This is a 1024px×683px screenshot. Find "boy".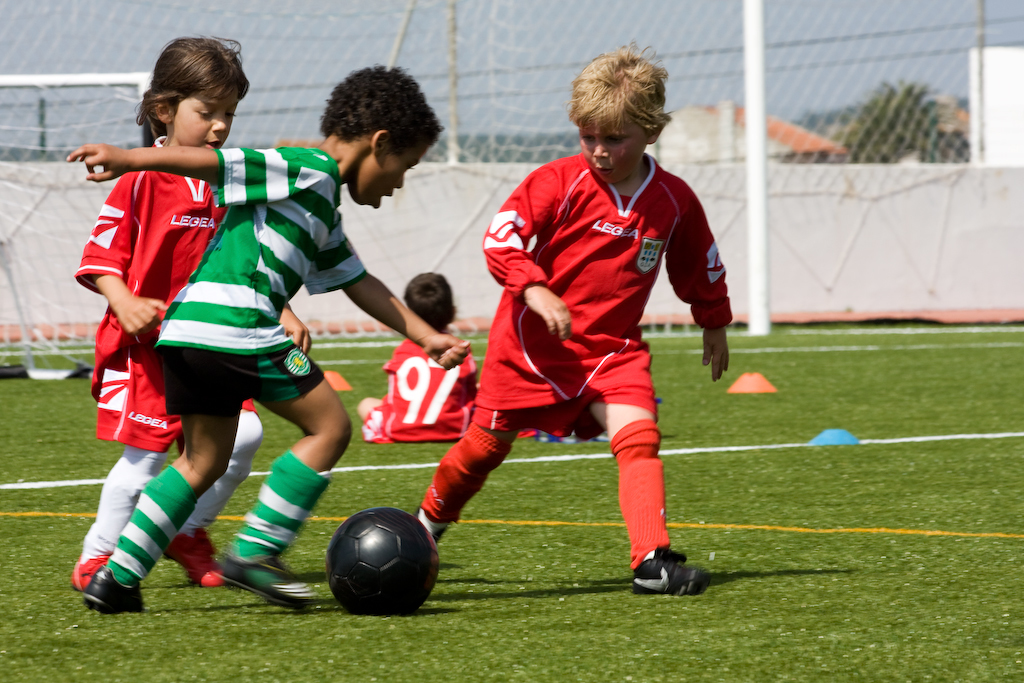
Bounding box: <box>66,64,472,614</box>.
